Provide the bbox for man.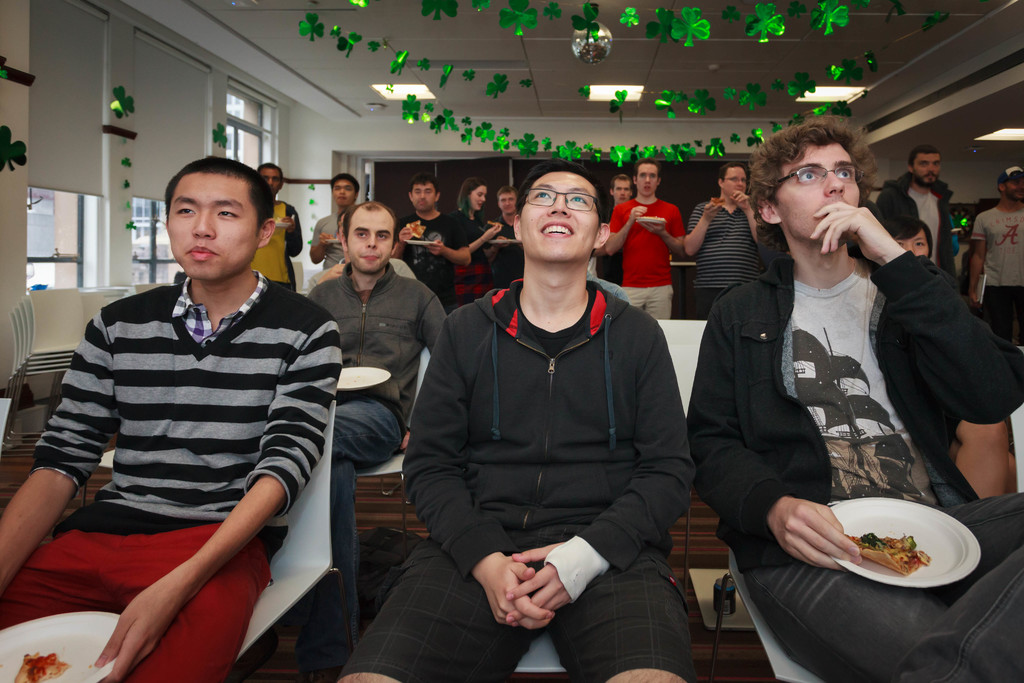
683 113 1023 682.
